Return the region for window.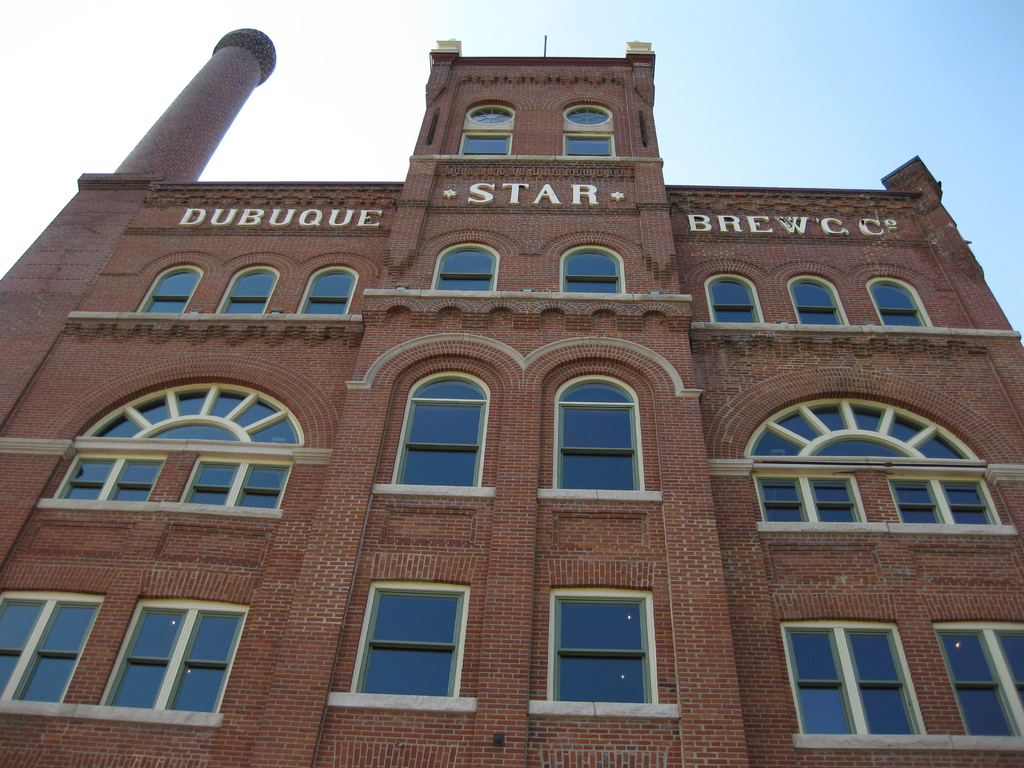
557,245,620,298.
